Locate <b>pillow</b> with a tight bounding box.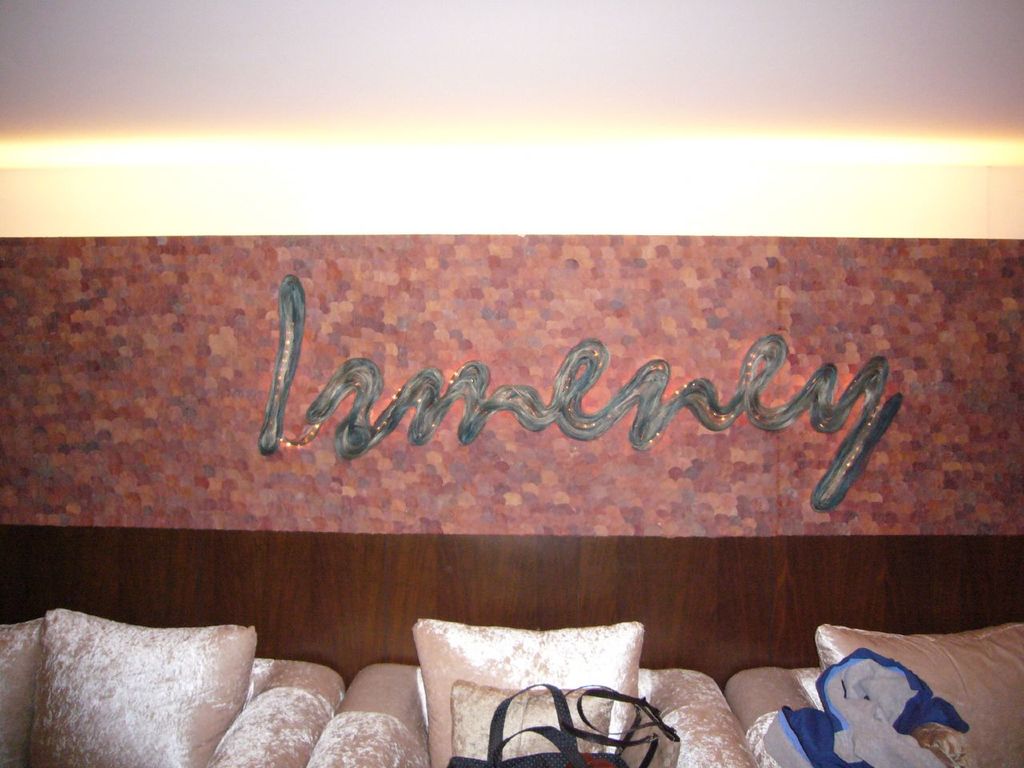
select_region(0, 614, 43, 767).
